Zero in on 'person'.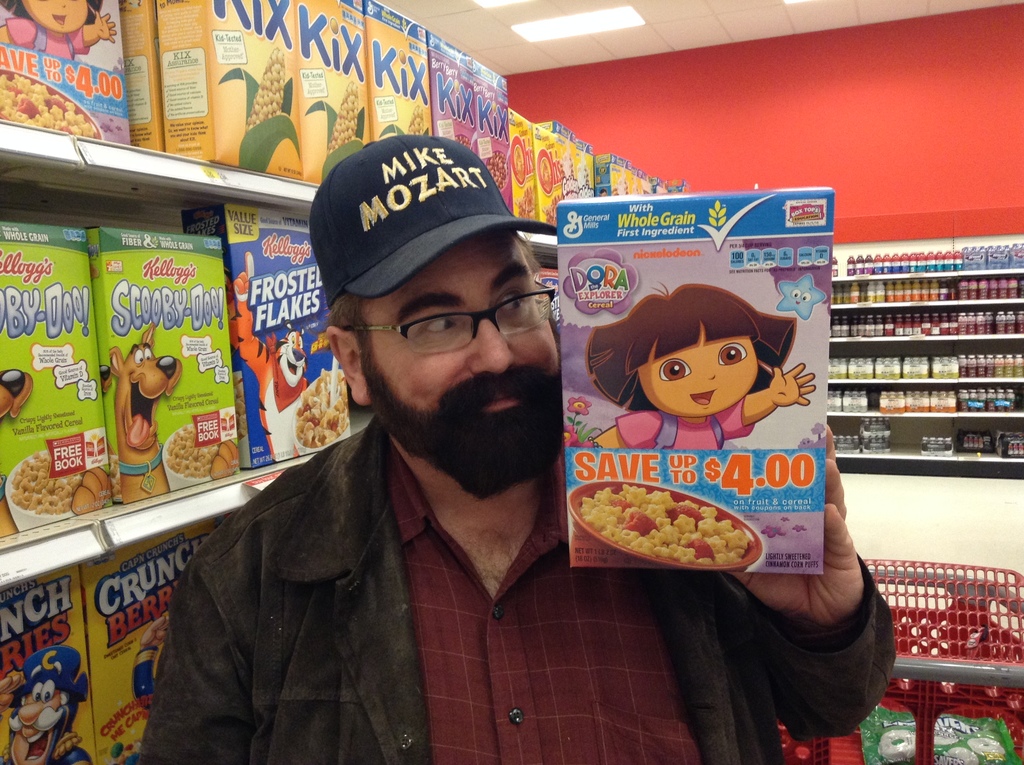
Zeroed in: (left=138, top=131, right=895, bottom=764).
